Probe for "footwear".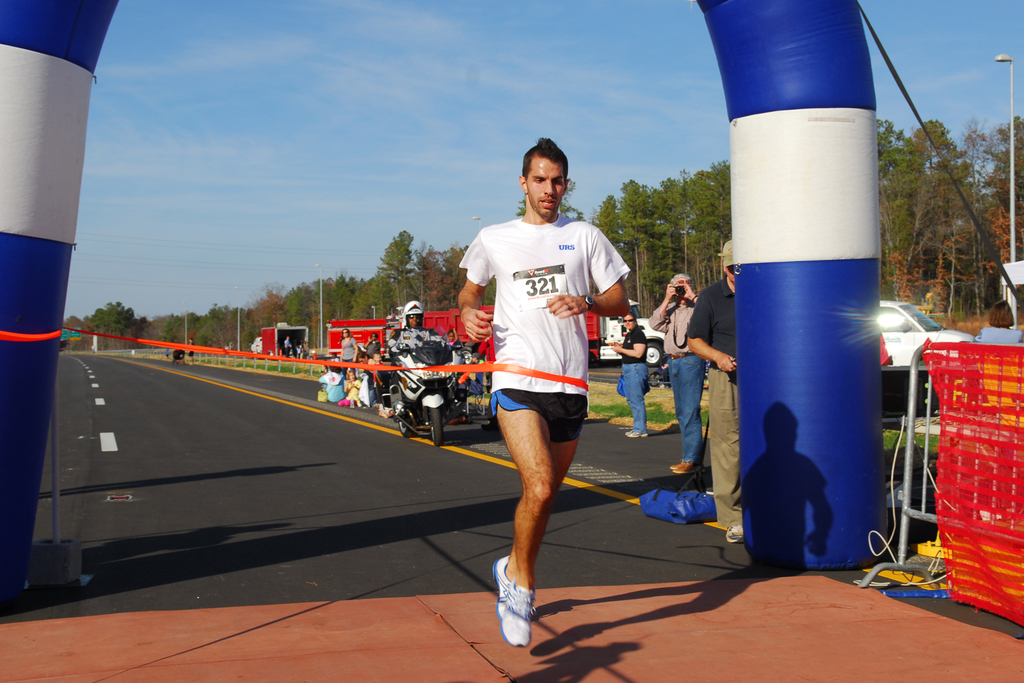
Probe result: 492, 572, 552, 654.
